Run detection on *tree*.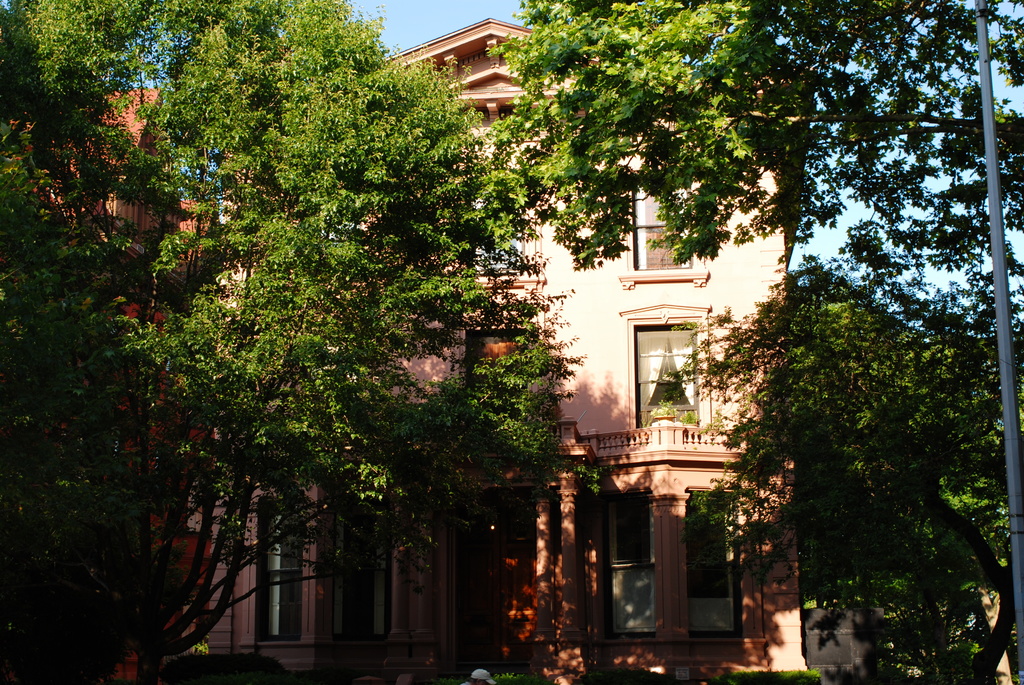
Result: [left=494, top=0, right=1023, bottom=265].
